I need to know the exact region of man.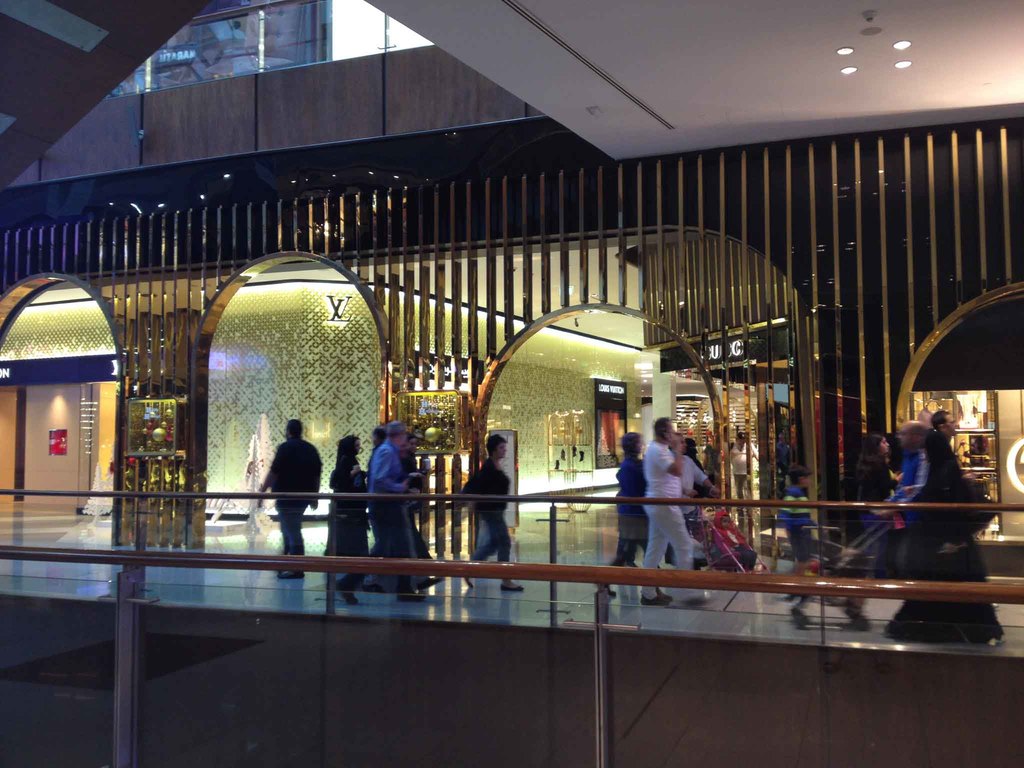
Region: (255, 417, 321, 575).
